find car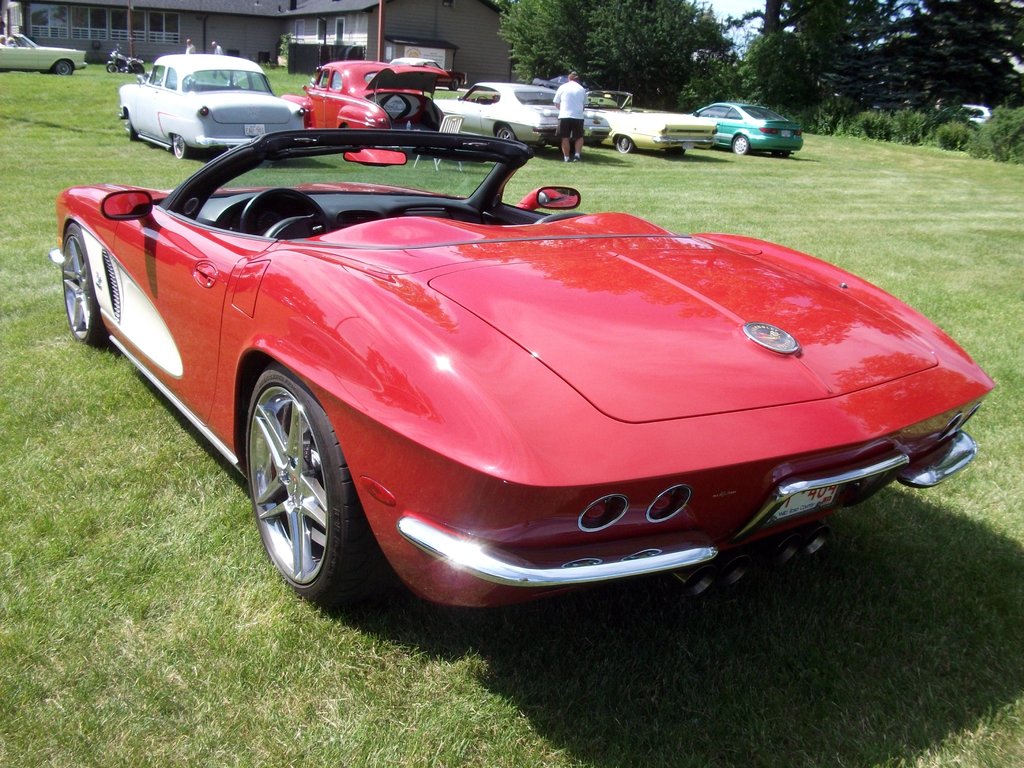
x1=0 y1=37 x2=91 y2=71
